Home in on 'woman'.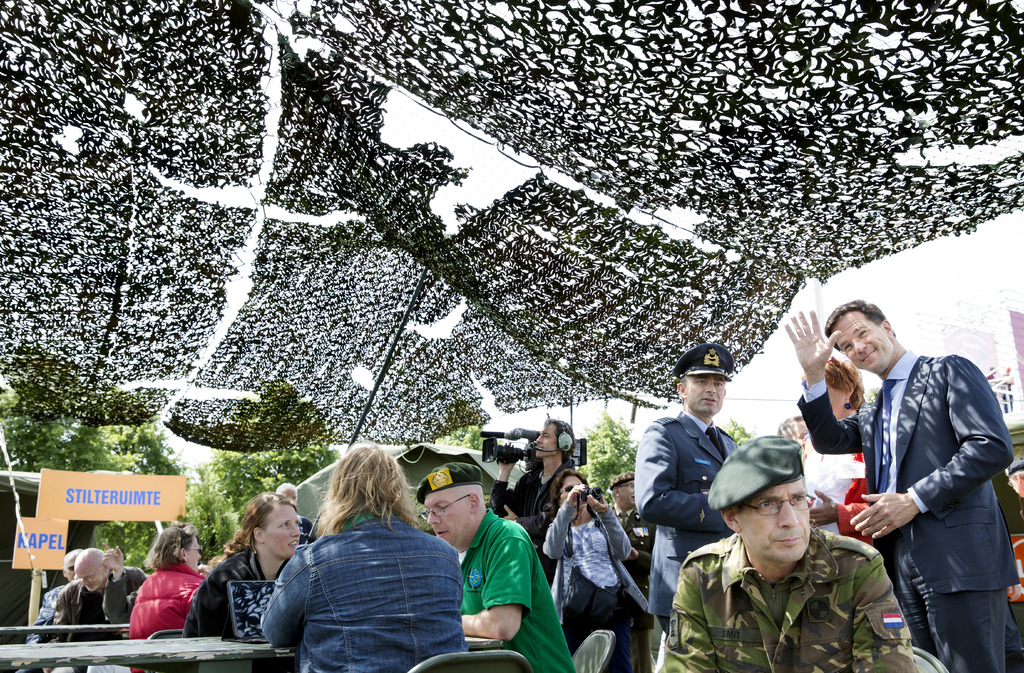
Homed in at 127, 525, 215, 672.
